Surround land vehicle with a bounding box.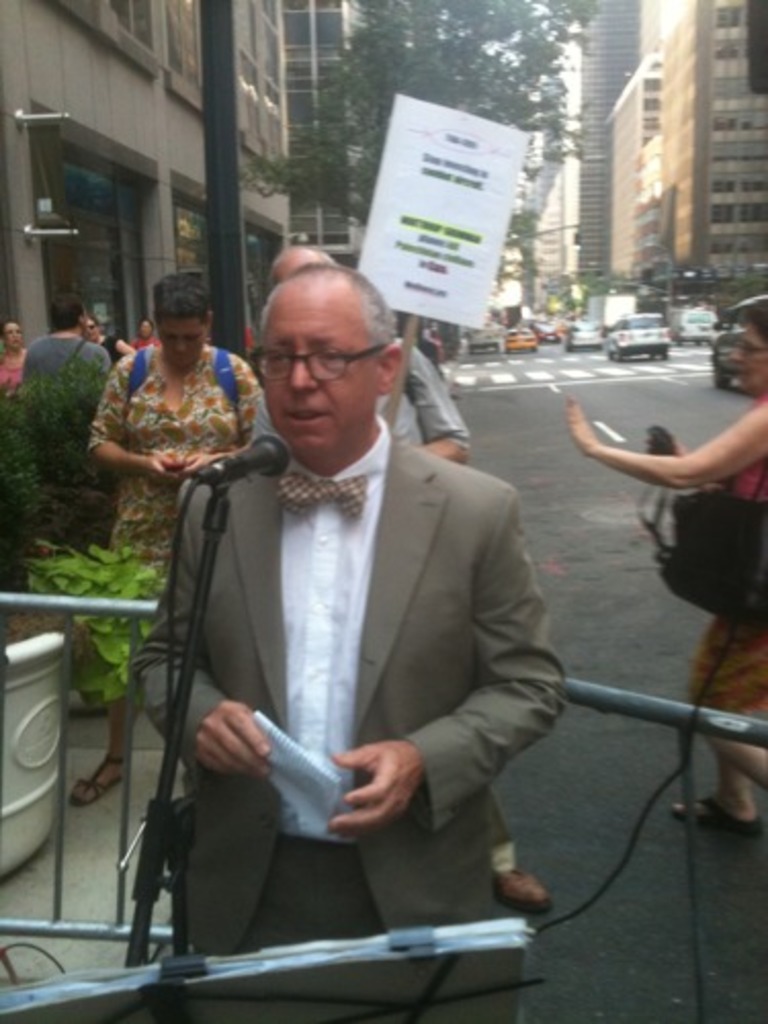
602 311 674 362.
